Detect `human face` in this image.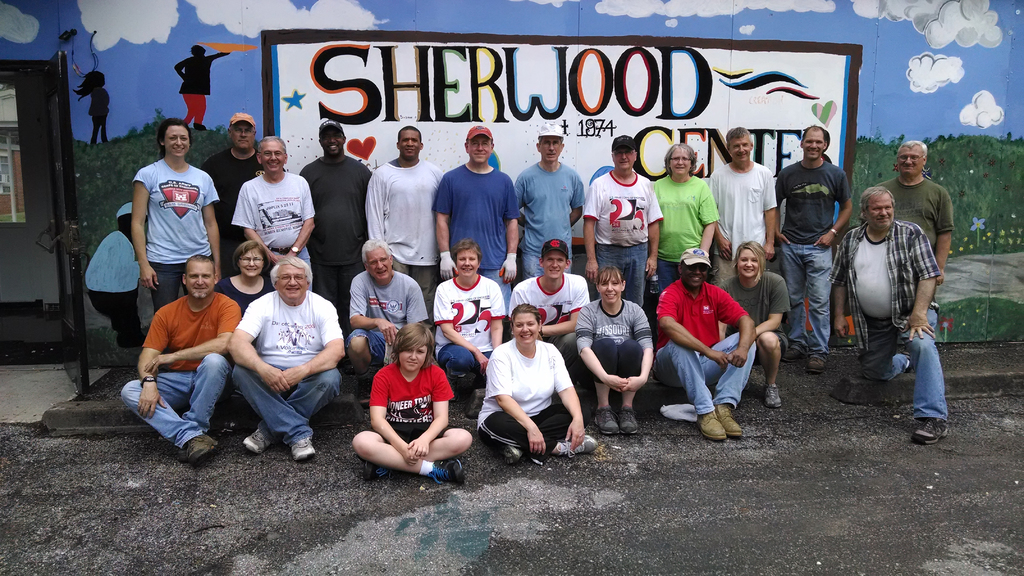
Detection: box(730, 137, 751, 164).
